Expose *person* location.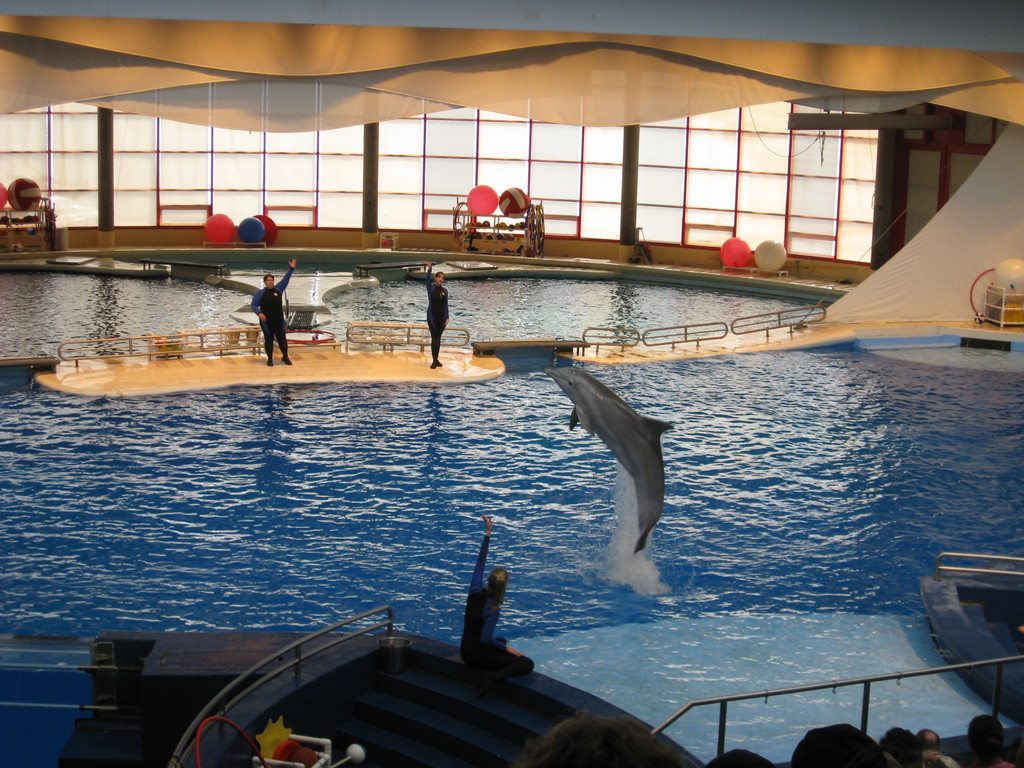
Exposed at [left=426, top=264, right=453, bottom=368].
